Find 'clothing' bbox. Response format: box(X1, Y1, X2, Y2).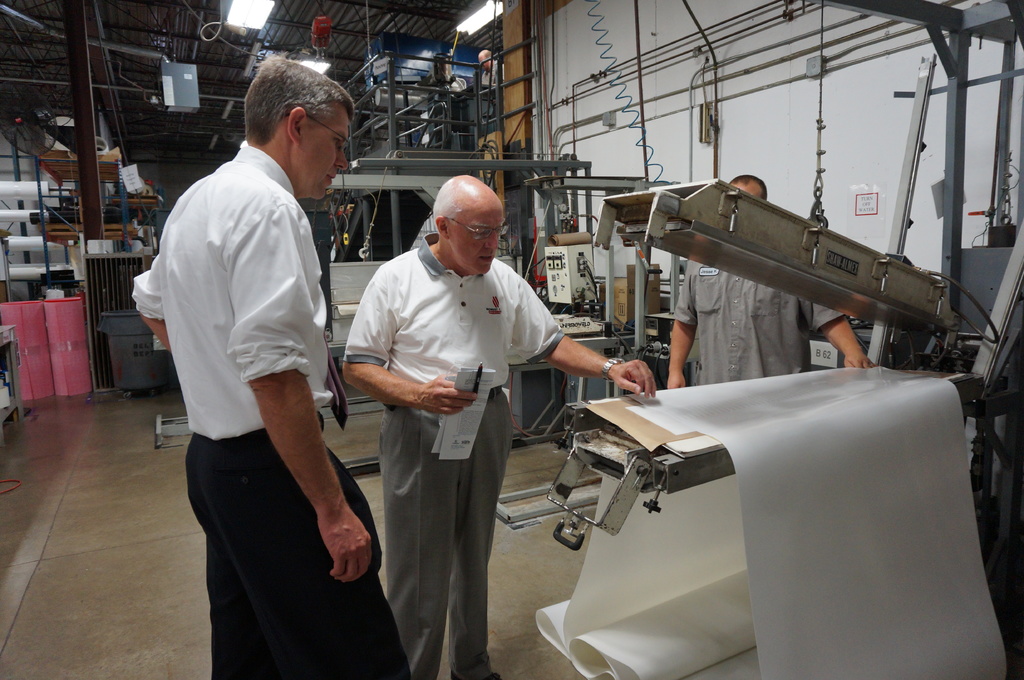
box(148, 68, 358, 650).
